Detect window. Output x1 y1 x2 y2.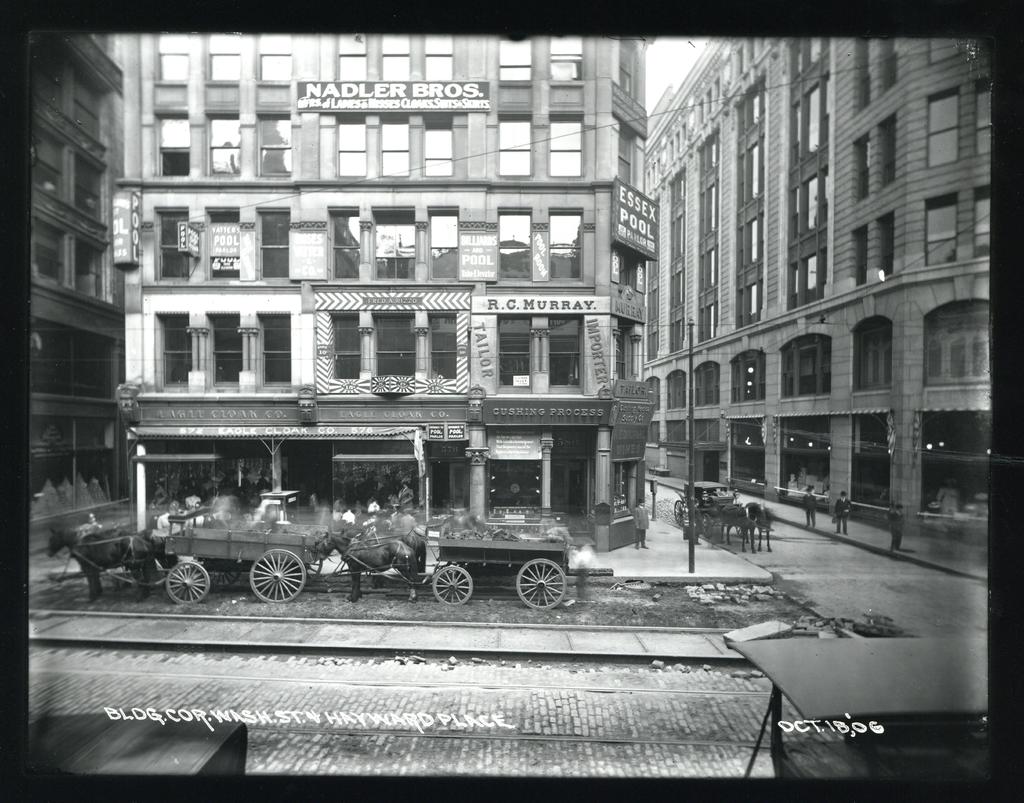
205 207 248 285.
